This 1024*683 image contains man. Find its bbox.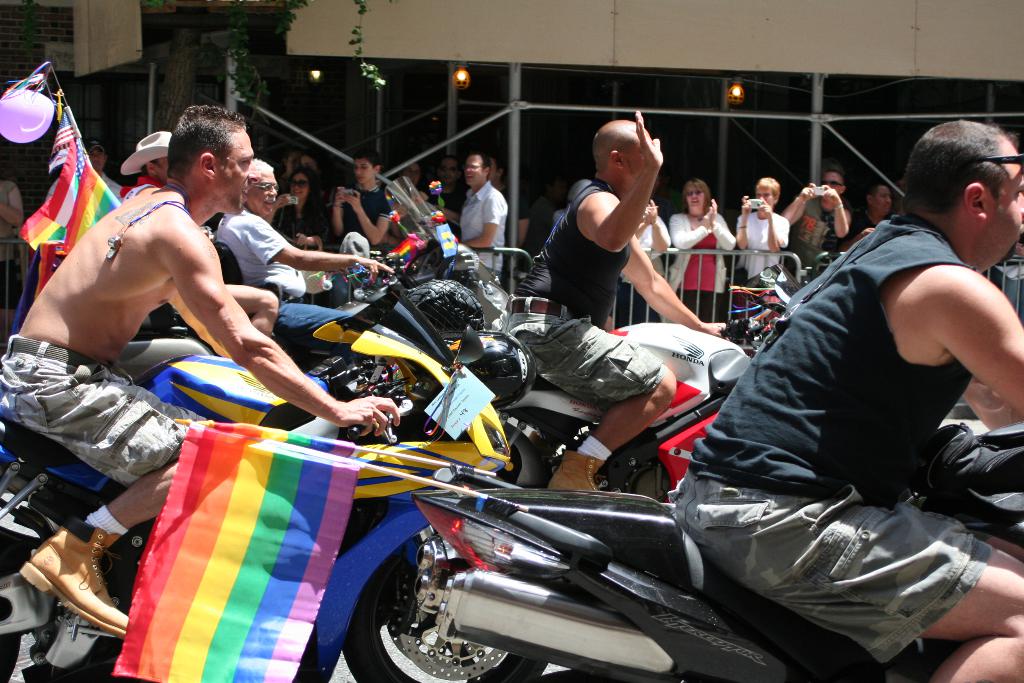
select_region(84, 138, 123, 202).
